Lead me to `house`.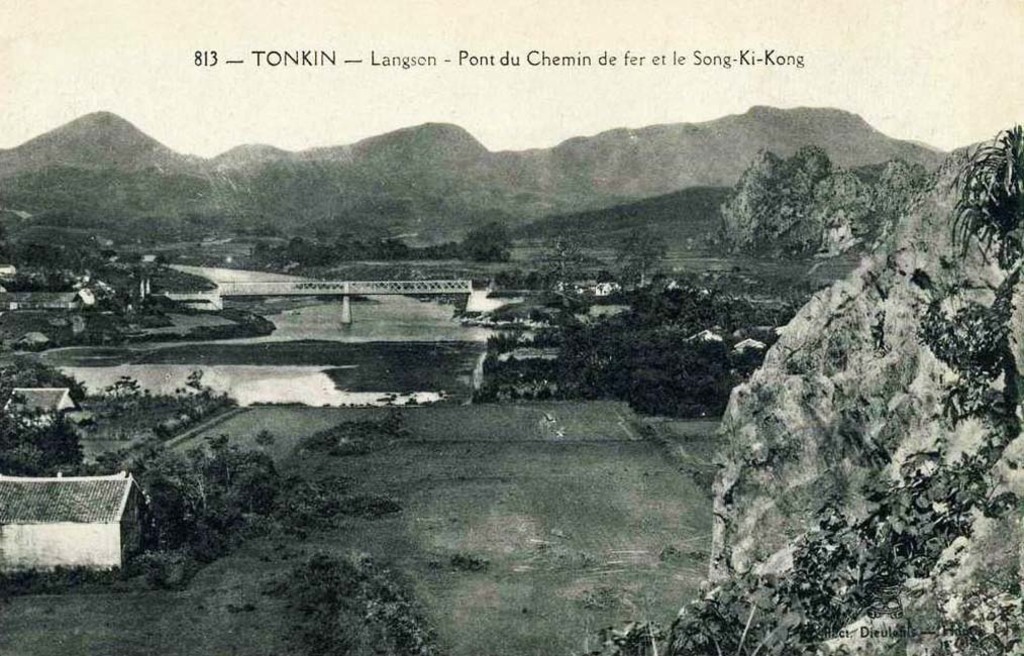
Lead to pyautogui.locateOnScreen(0, 466, 157, 583).
